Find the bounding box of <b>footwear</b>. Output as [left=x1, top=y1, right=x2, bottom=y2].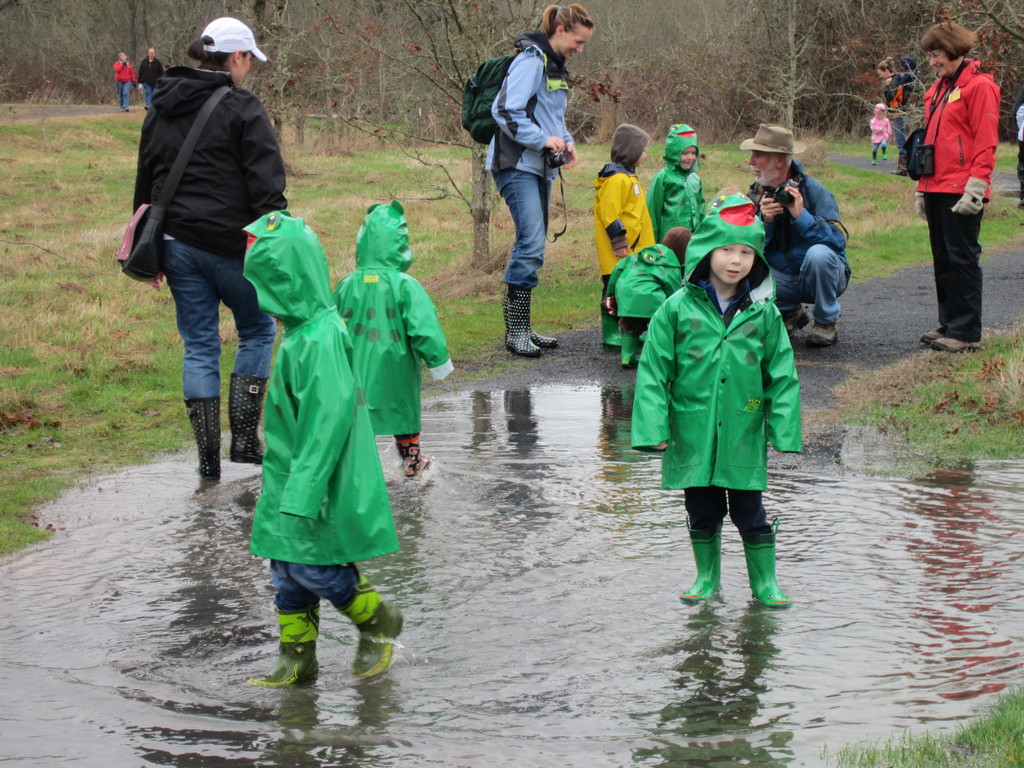
[left=739, top=531, right=788, bottom=607].
